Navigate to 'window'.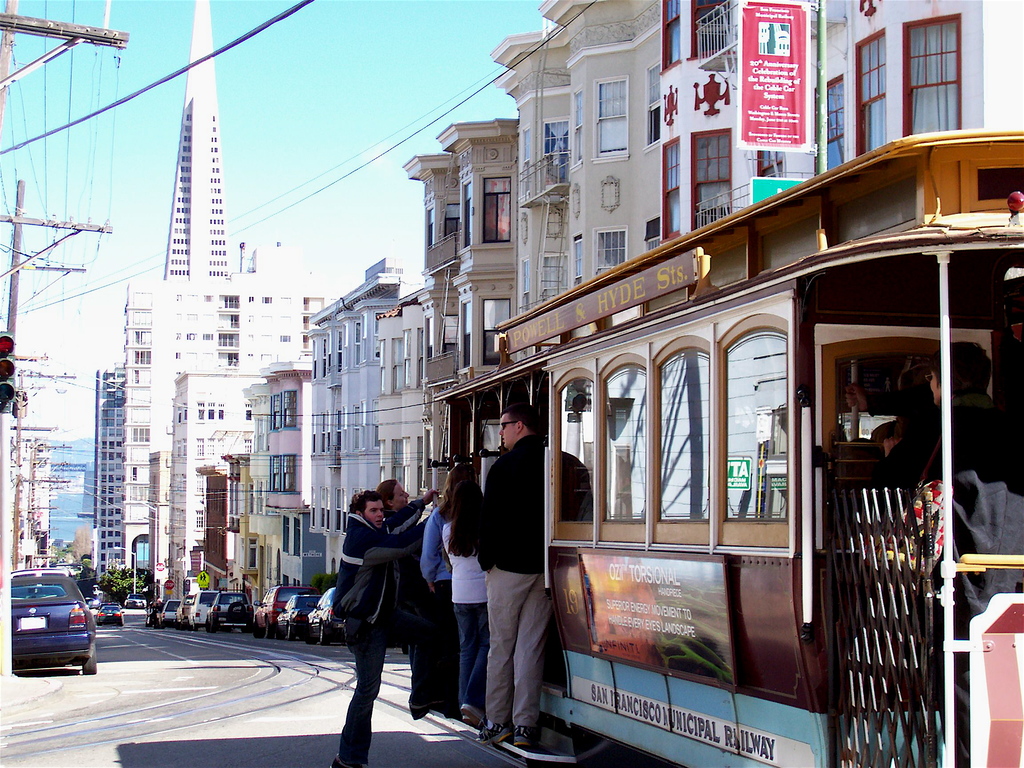
Navigation target: 816 24 890 172.
